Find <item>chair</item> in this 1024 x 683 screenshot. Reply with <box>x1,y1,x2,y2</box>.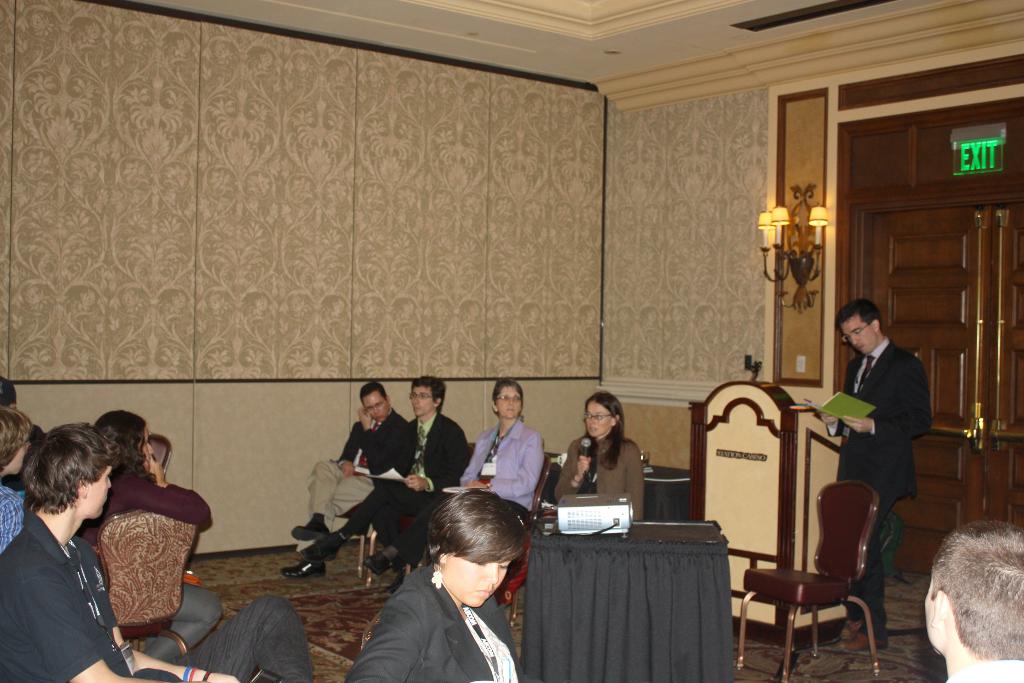
<box>151,434,177,483</box>.
